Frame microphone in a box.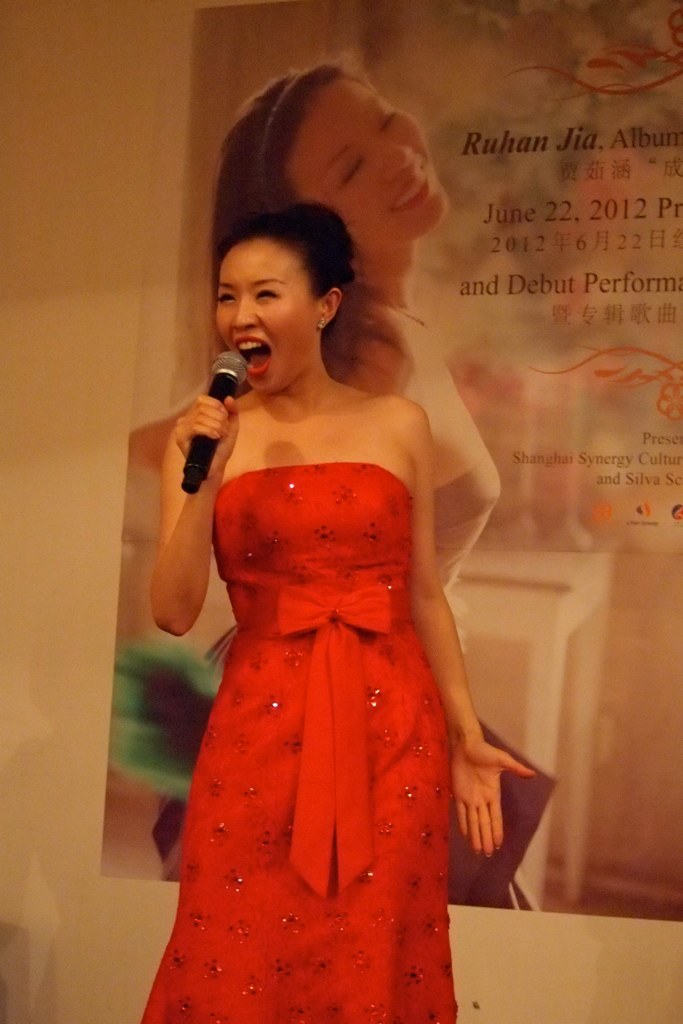
165/335/252/498.
